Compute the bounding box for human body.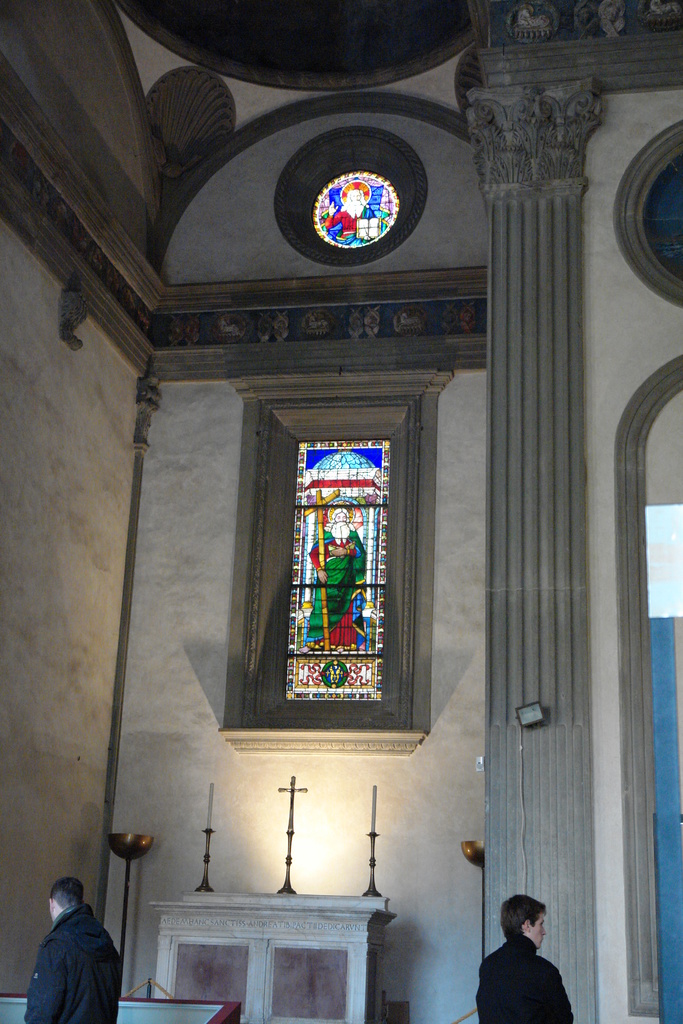
300, 509, 365, 652.
